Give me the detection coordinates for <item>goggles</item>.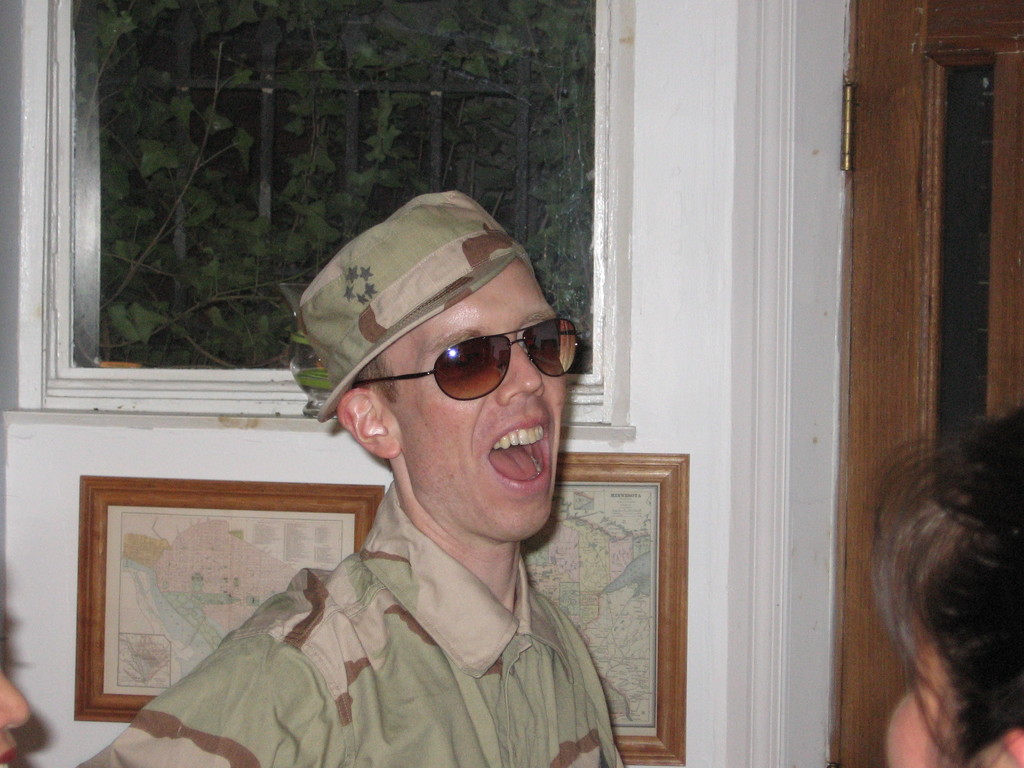
347,317,574,410.
